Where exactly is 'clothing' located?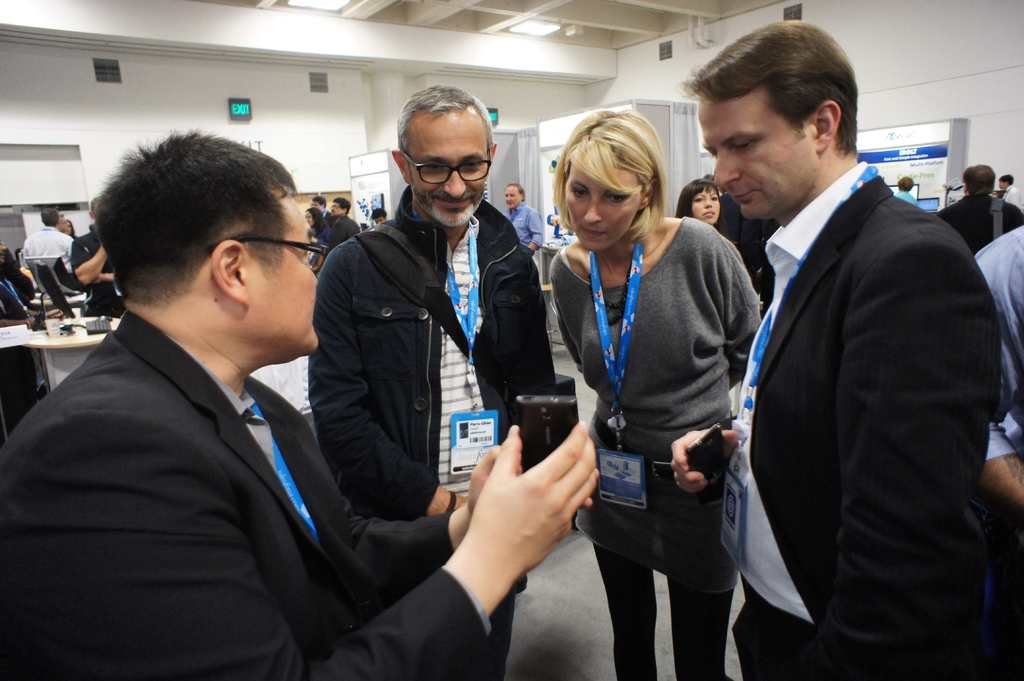
Its bounding box is 932/186/1021/253.
